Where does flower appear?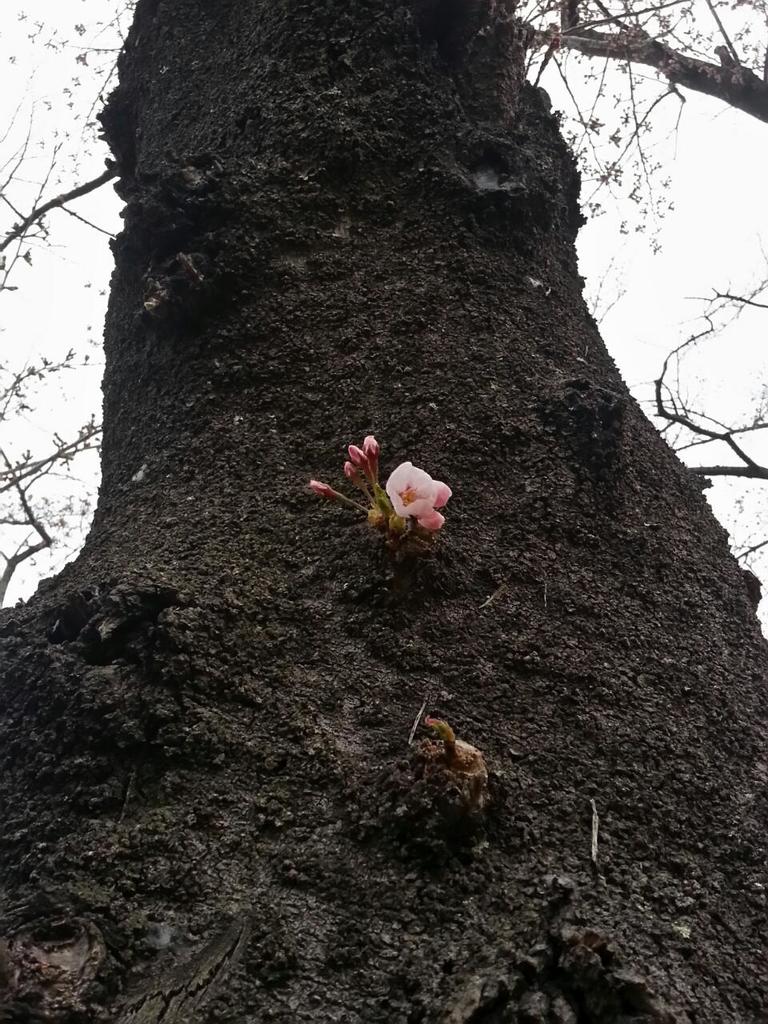
Appears at [x1=416, y1=511, x2=449, y2=527].
